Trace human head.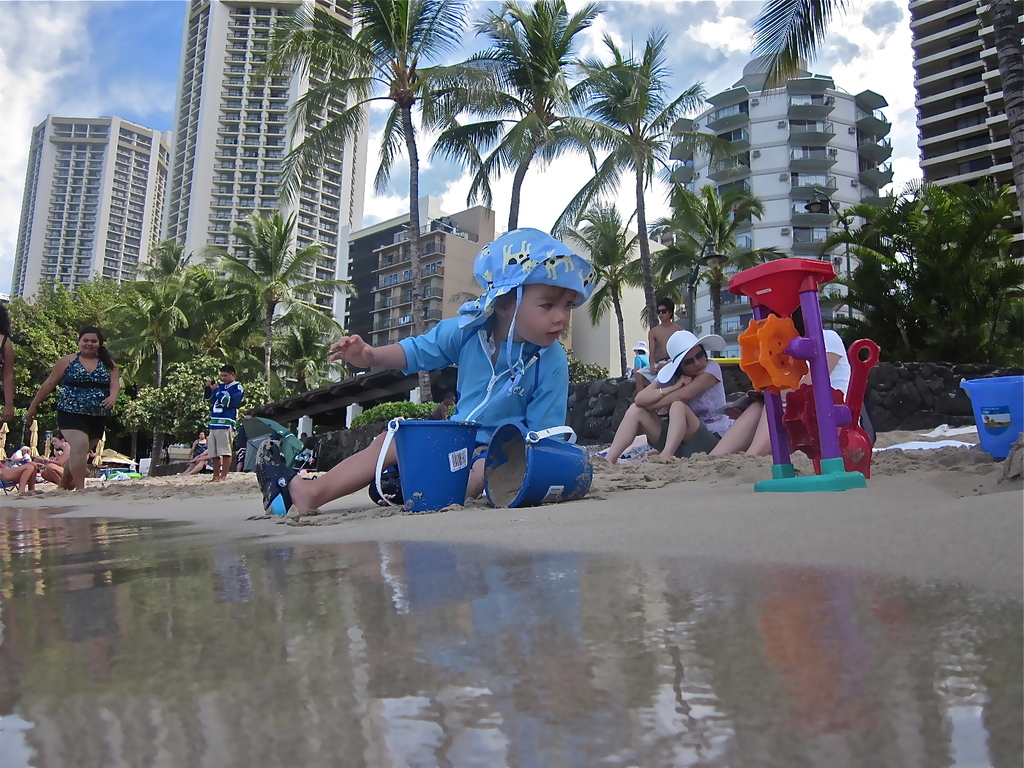
Traced to [left=49, top=431, right=68, bottom=446].
